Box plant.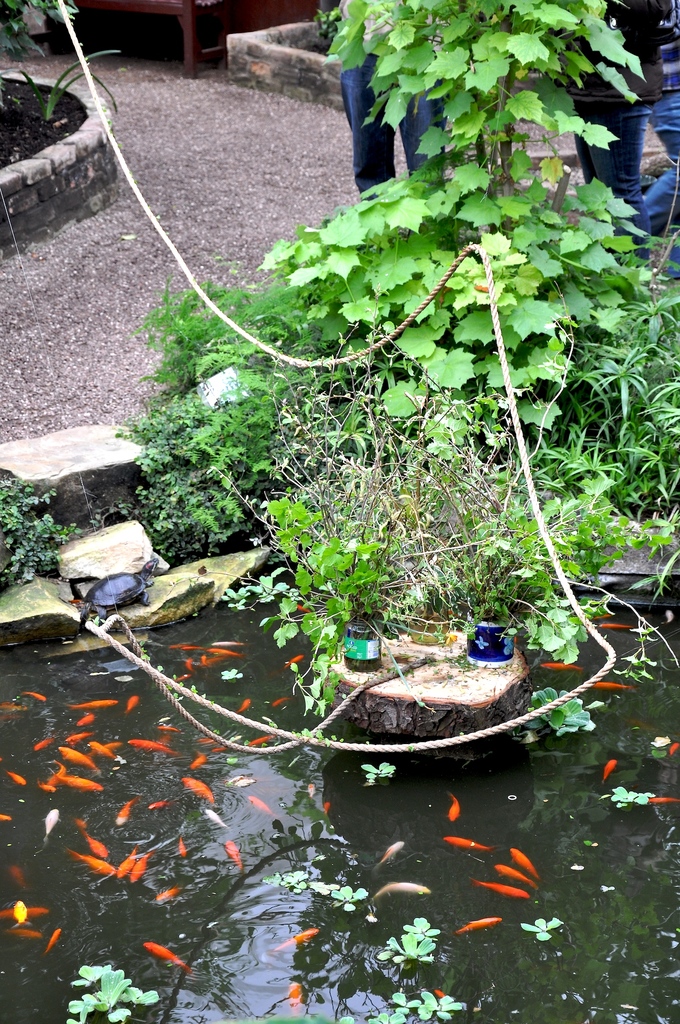
(0,47,123,118).
